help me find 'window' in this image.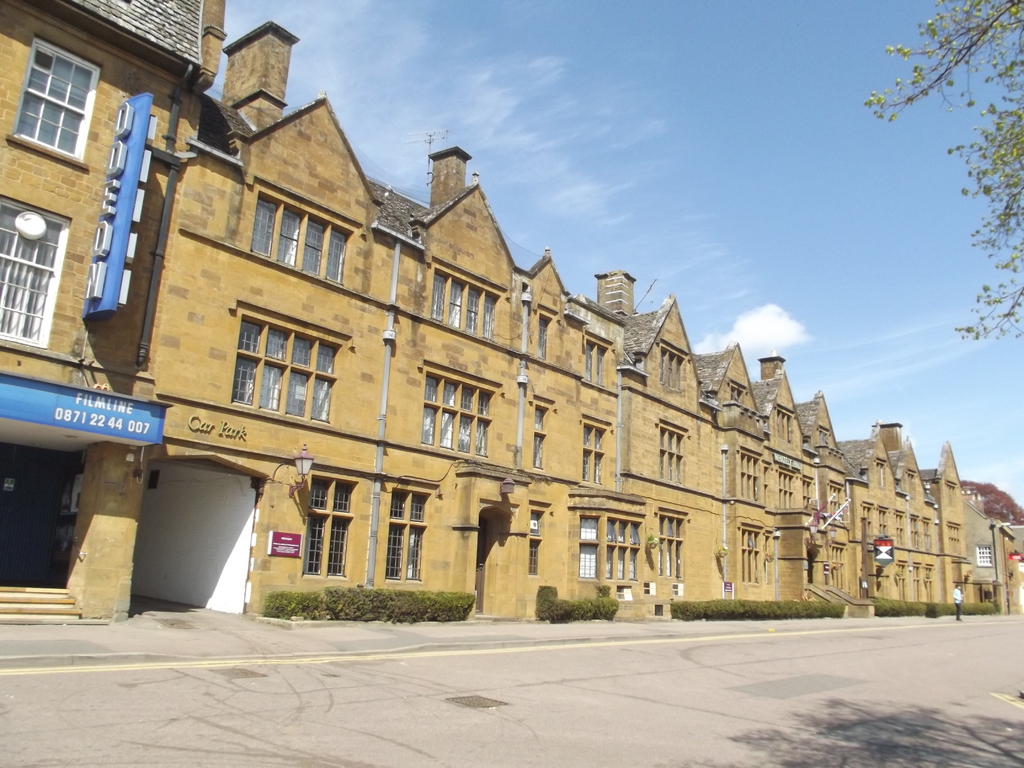
Found it: bbox(417, 373, 490, 463).
